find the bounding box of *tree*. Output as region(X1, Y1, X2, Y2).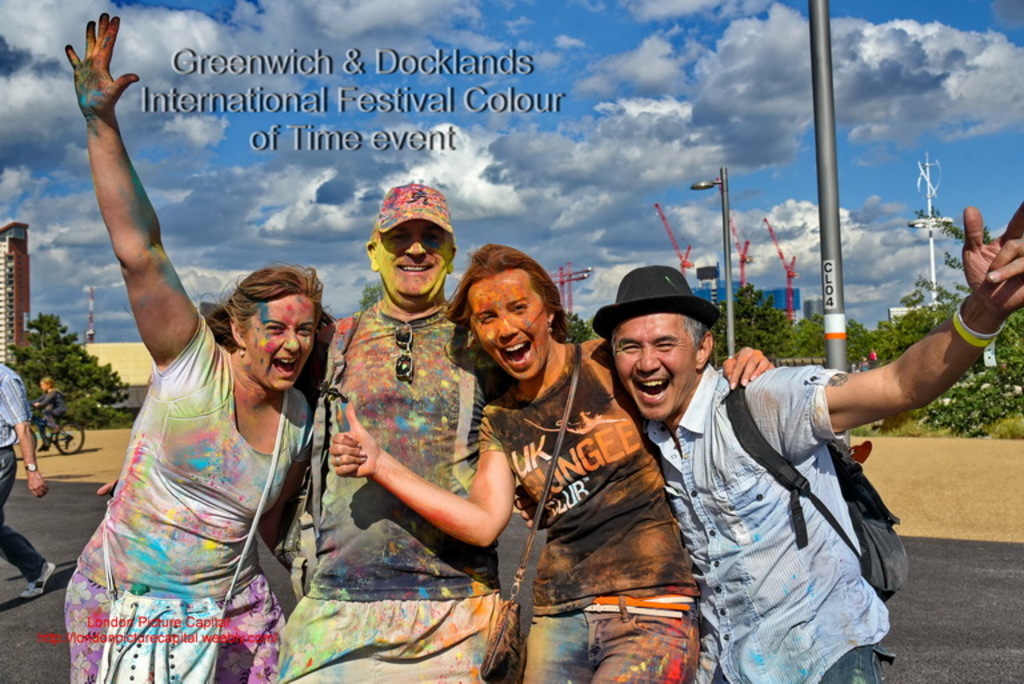
region(561, 308, 607, 347).
